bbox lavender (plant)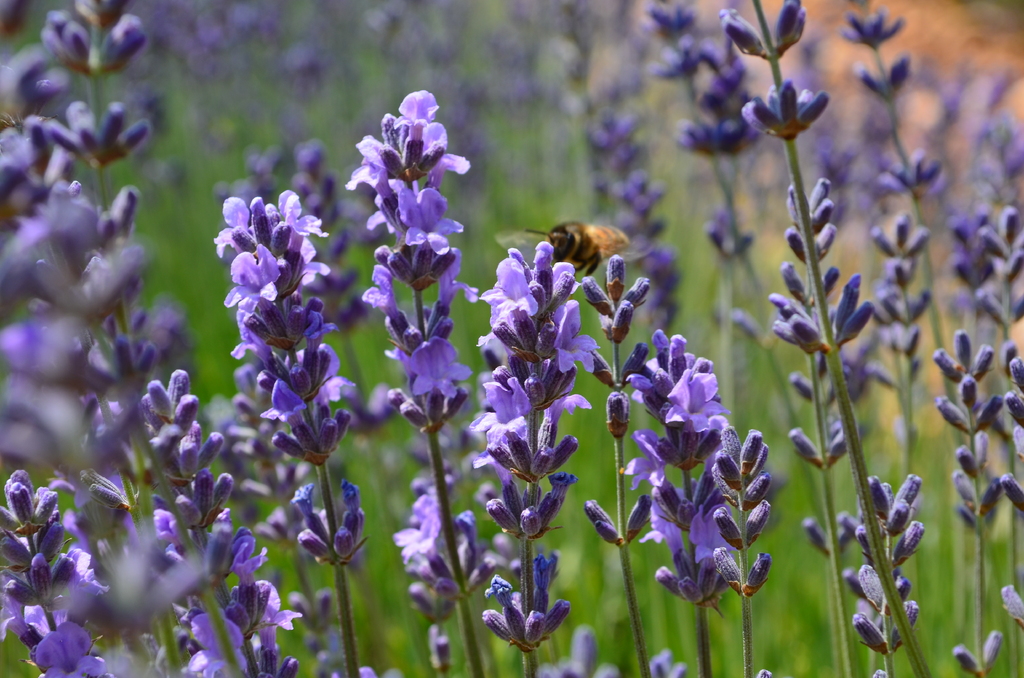
pyautogui.locateOnScreen(197, 177, 322, 477)
